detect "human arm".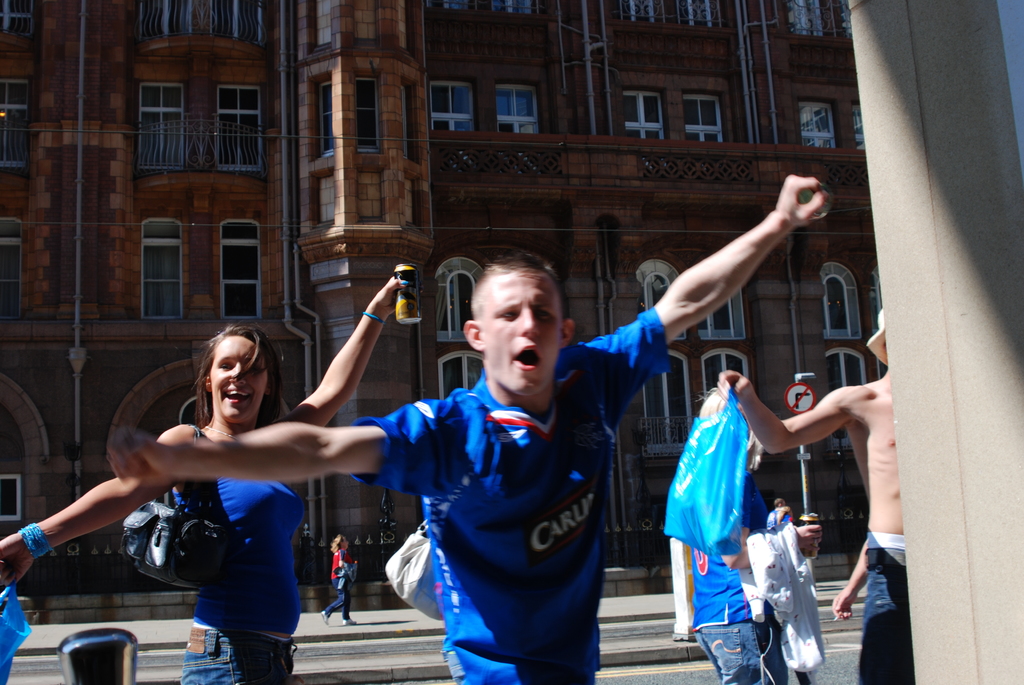
Detected at [x1=723, y1=473, x2=822, y2=571].
